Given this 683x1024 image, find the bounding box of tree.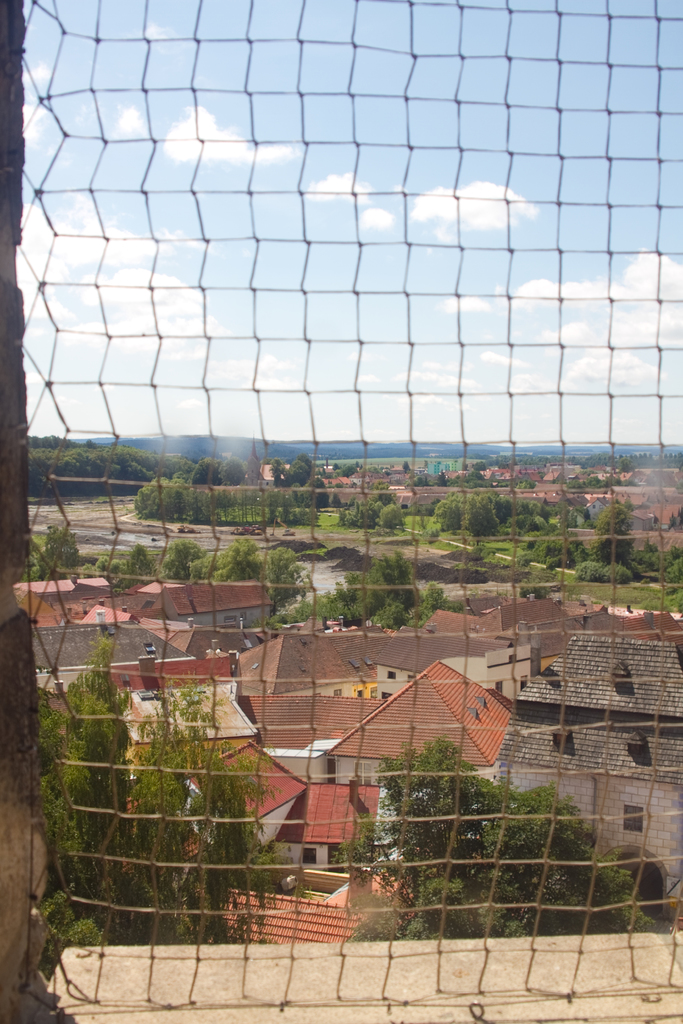
336, 735, 655, 938.
